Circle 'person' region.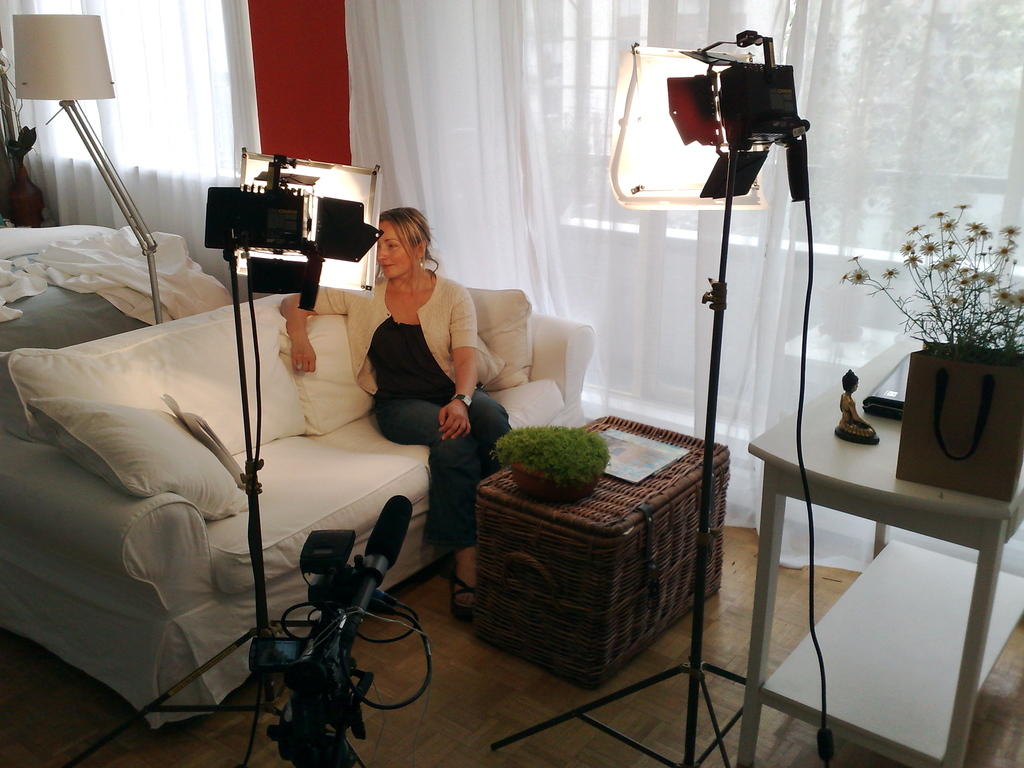
Region: [273, 207, 513, 630].
